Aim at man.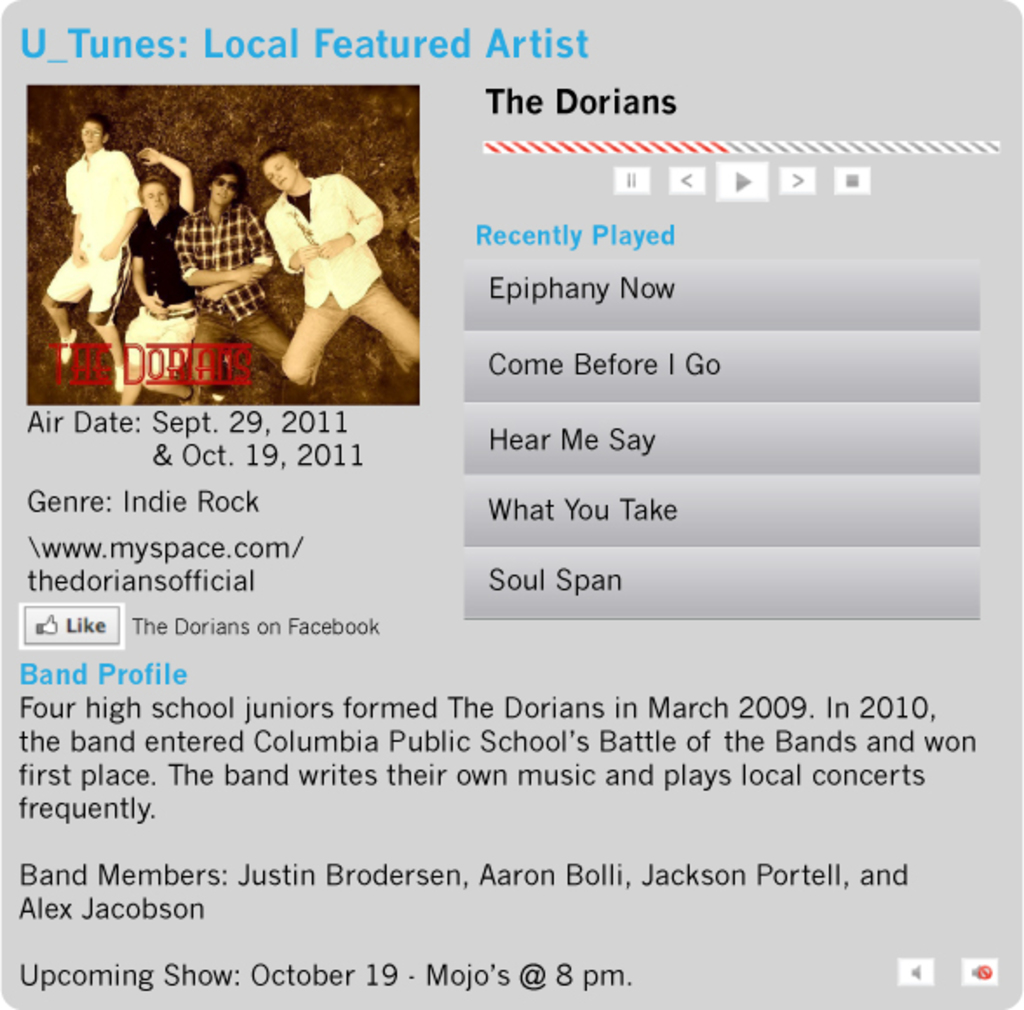
Aimed at region(37, 111, 150, 387).
